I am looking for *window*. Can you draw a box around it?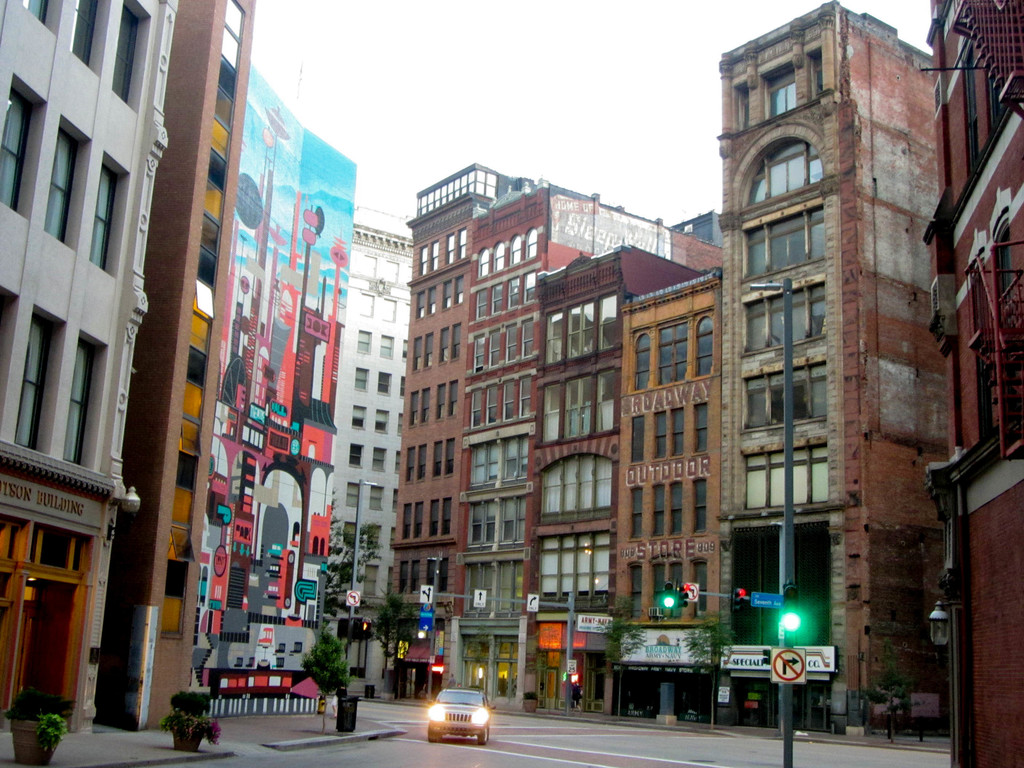
Sure, the bounding box is (429, 442, 444, 477).
